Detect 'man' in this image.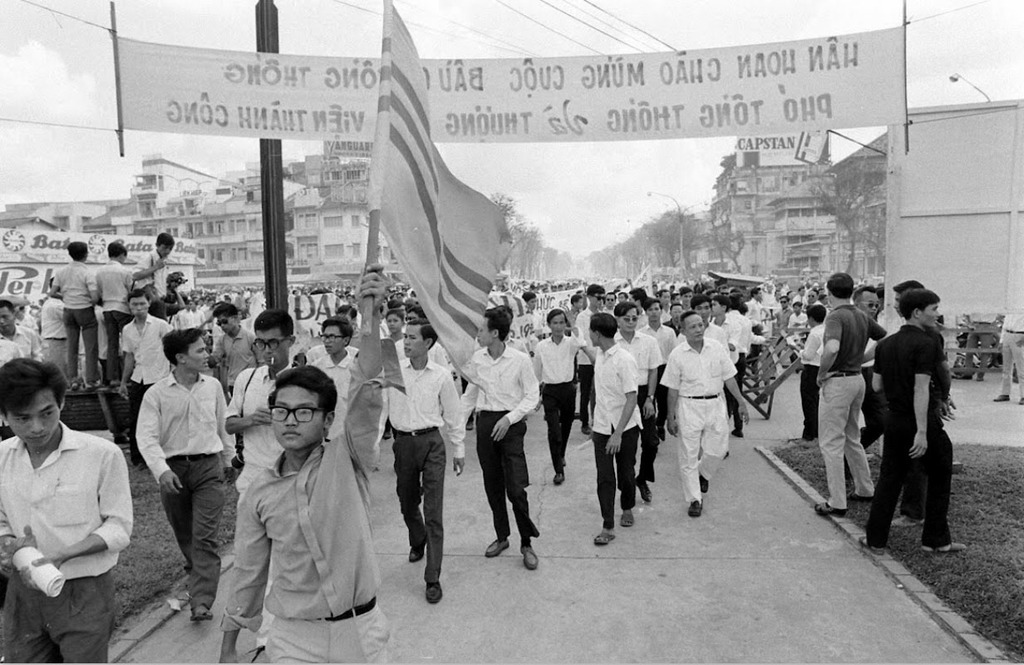
Detection: <bbox>0, 360, 136, 664</bbox>.
